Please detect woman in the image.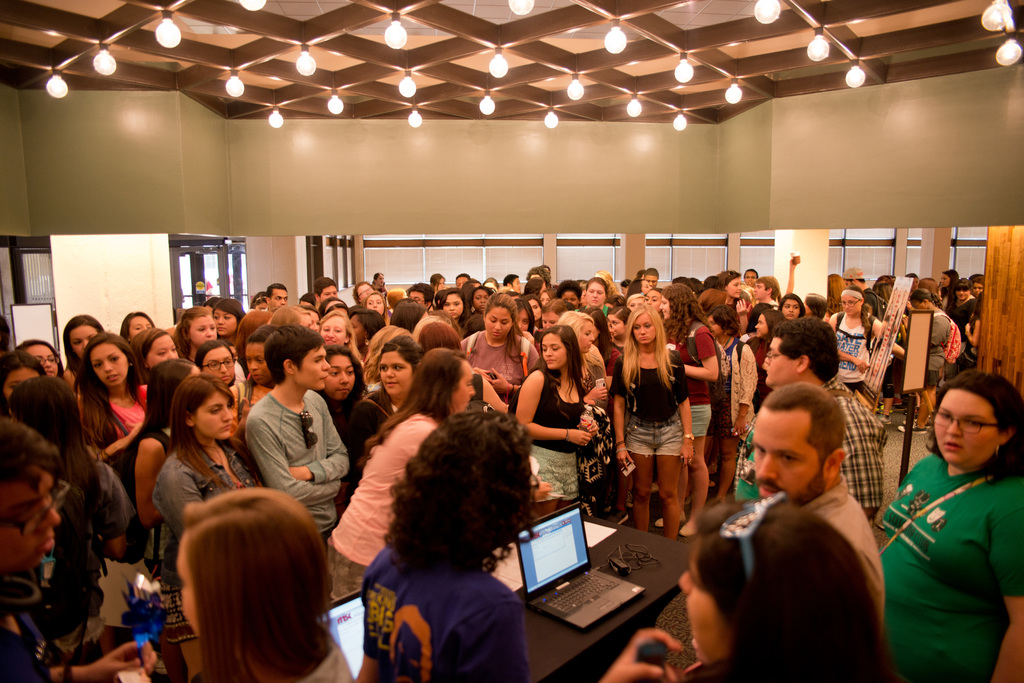
430 273 445 293.
